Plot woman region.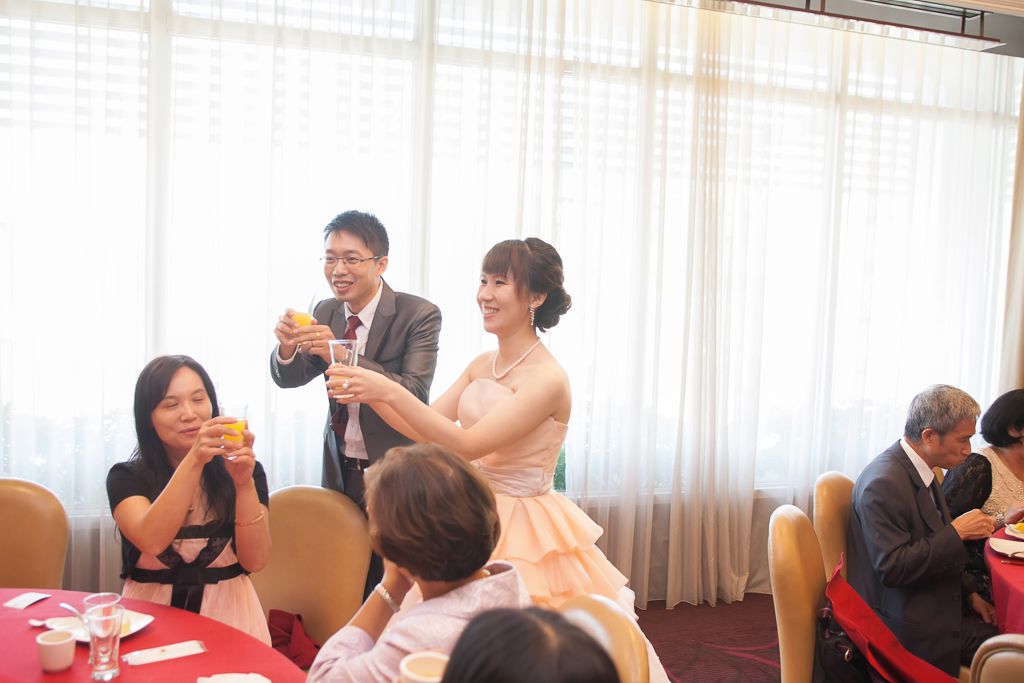
Plotted at rect(298, 440, 527, 682).
